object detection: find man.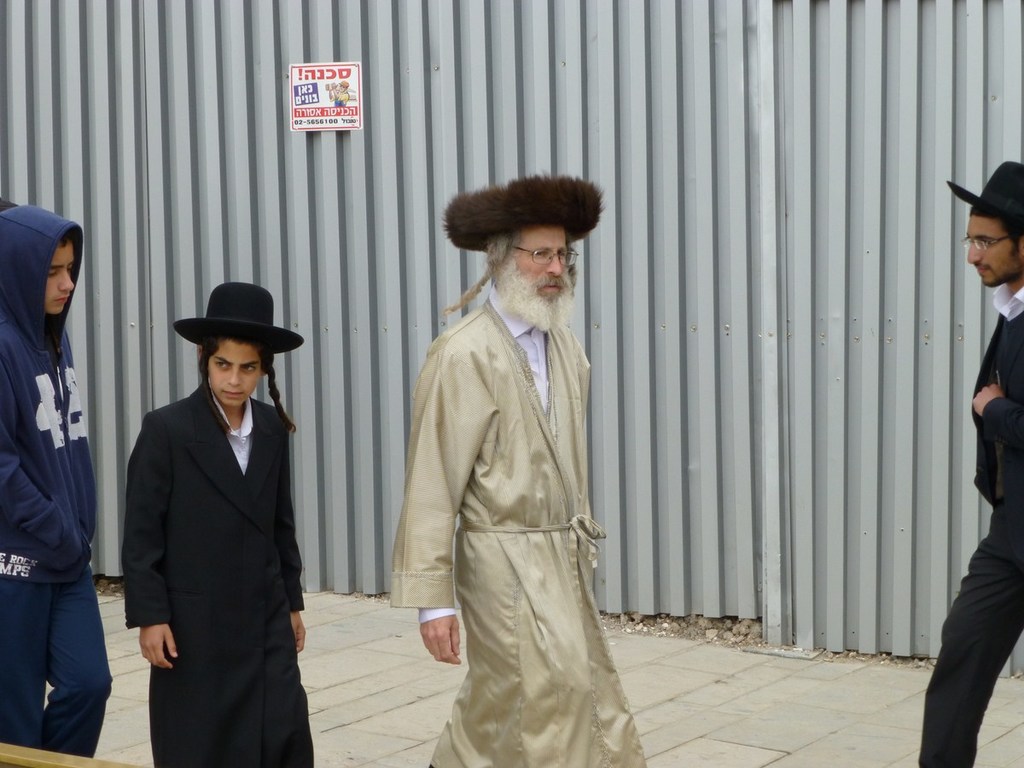
<region>919, 161, 1023, 767</region>.
